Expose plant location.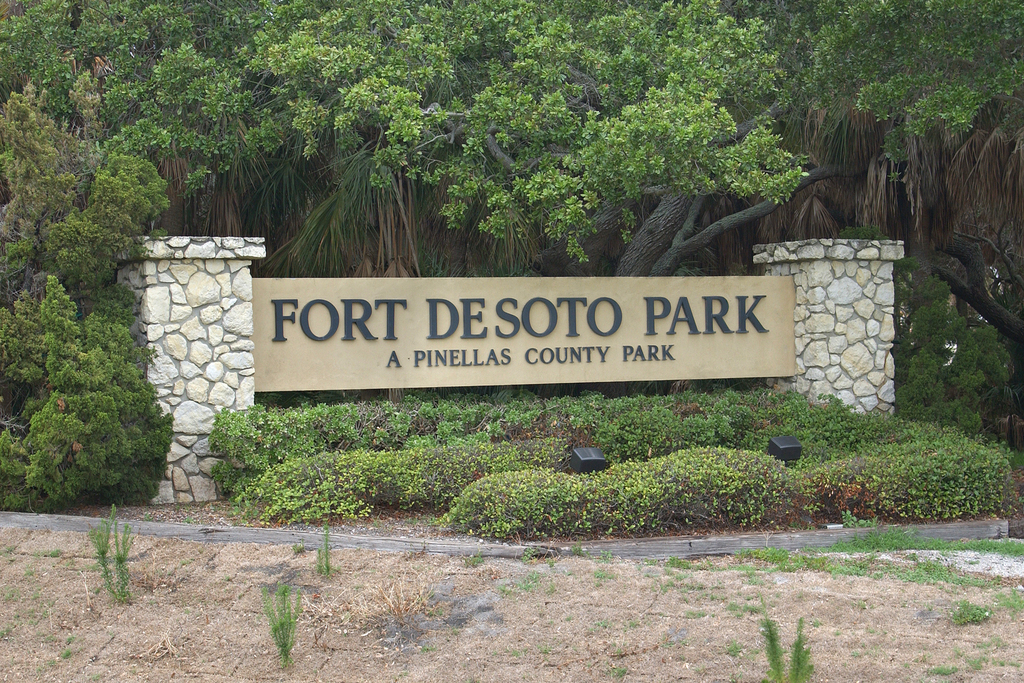
Exposed at [left=187, top=513, right=201, bottom=527].
